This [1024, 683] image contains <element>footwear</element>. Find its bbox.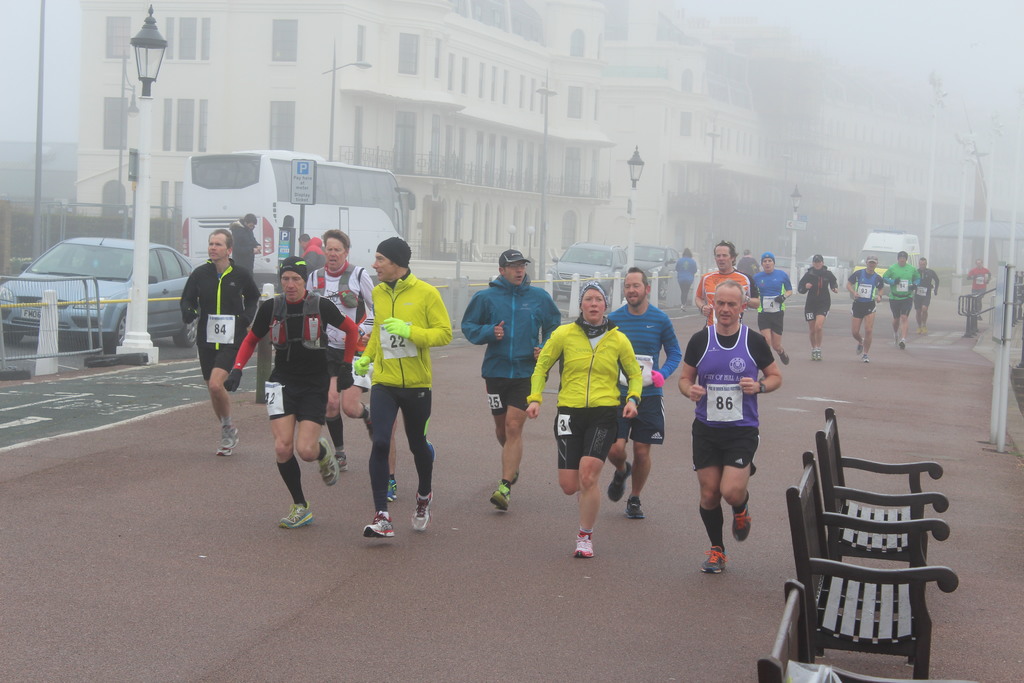
crop(778, 349, 788, 365).
